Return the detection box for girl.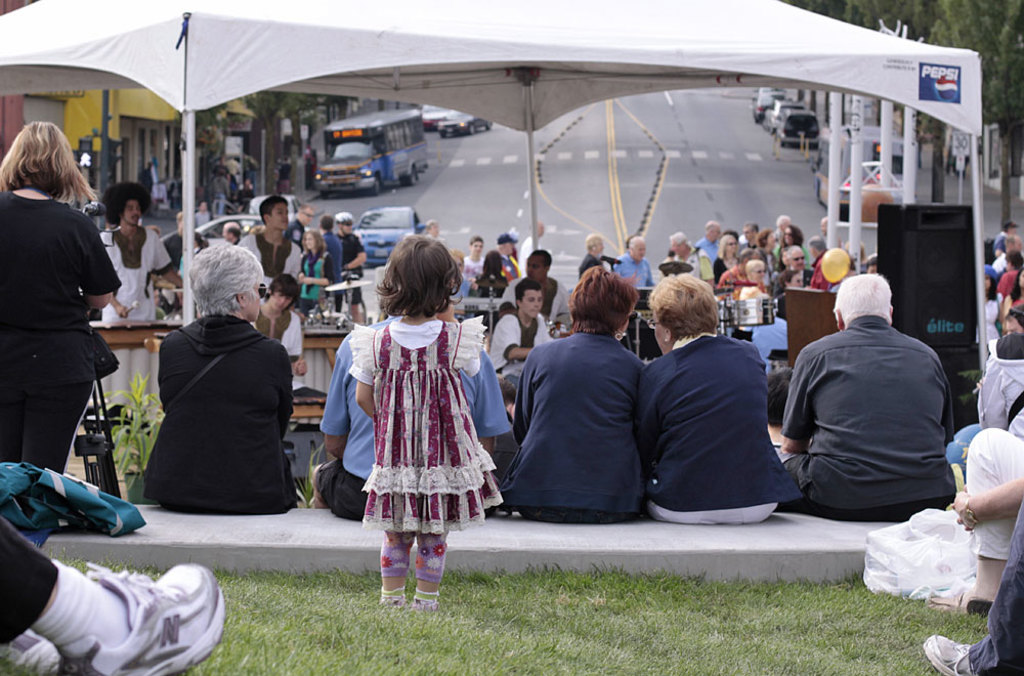
{"x1": 977, "y1": 266, "x2": 1005, "y2": 343}.
